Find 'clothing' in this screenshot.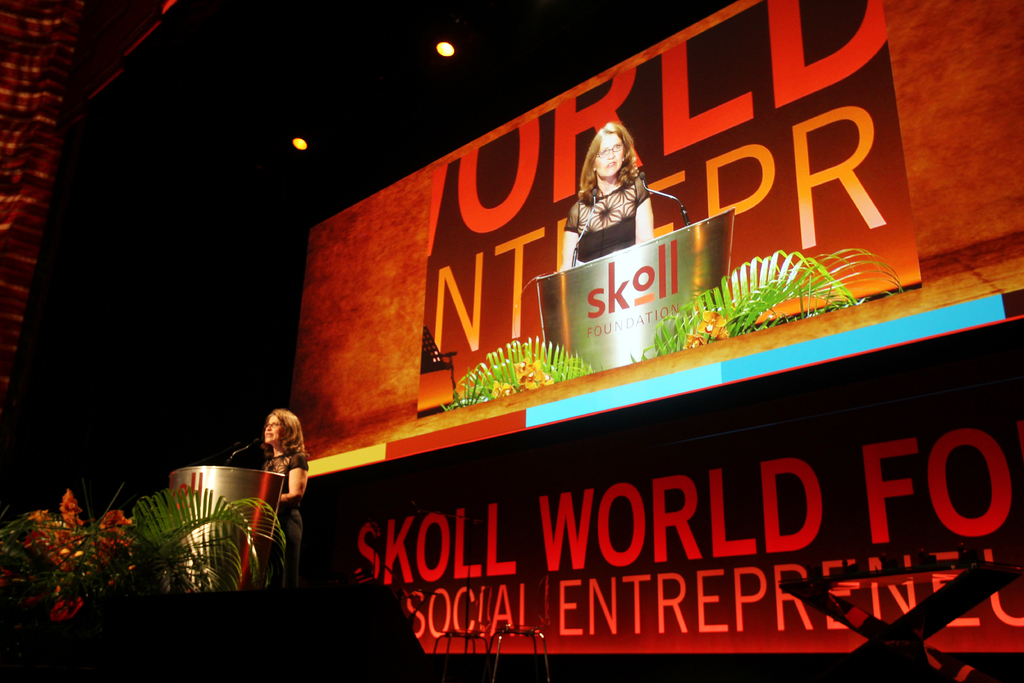
The bounding box for 'clothing' is [556, 168, 651, 276].
